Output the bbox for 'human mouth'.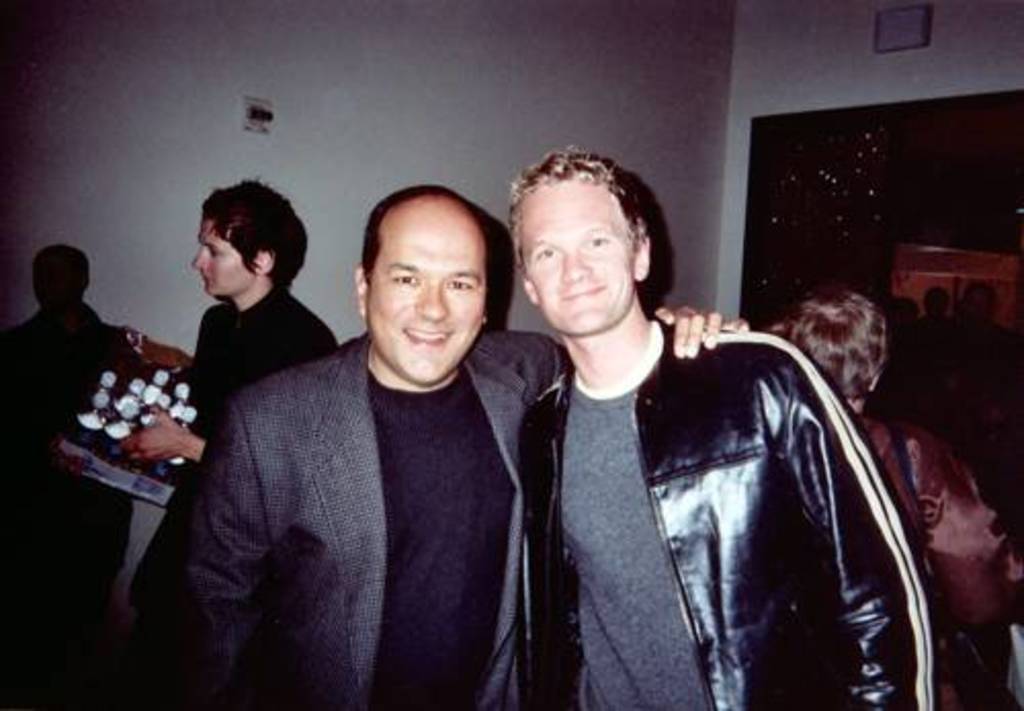
[left=563, top=289, right=602, bottom=301].
